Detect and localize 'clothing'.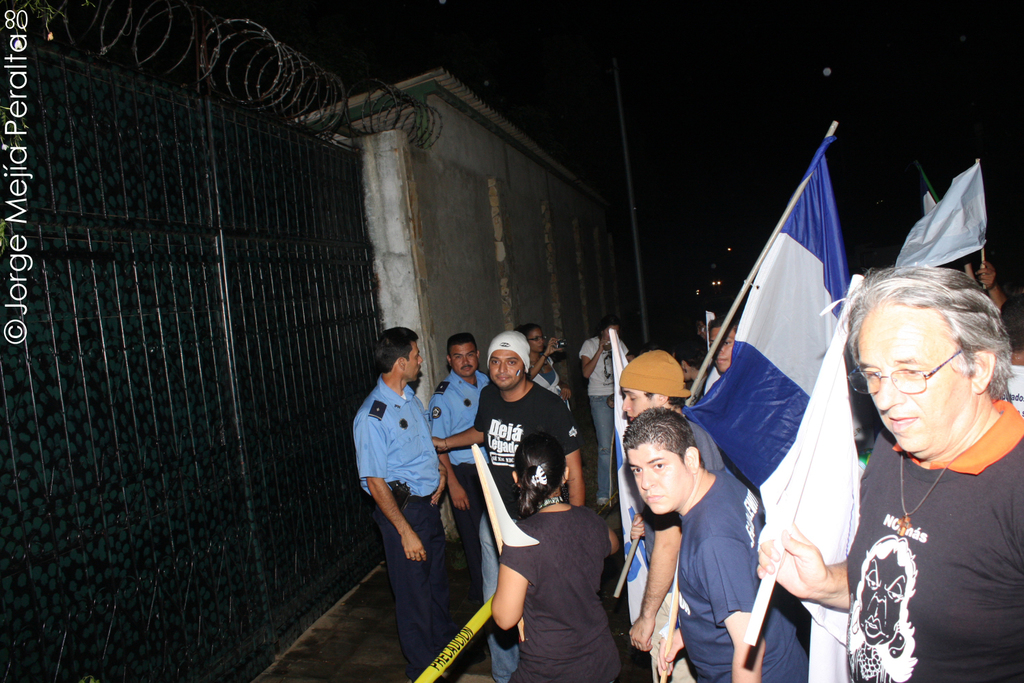
Localized at {"x1": 430, "y1": 369, "x2": 490, "y2": 602}.
